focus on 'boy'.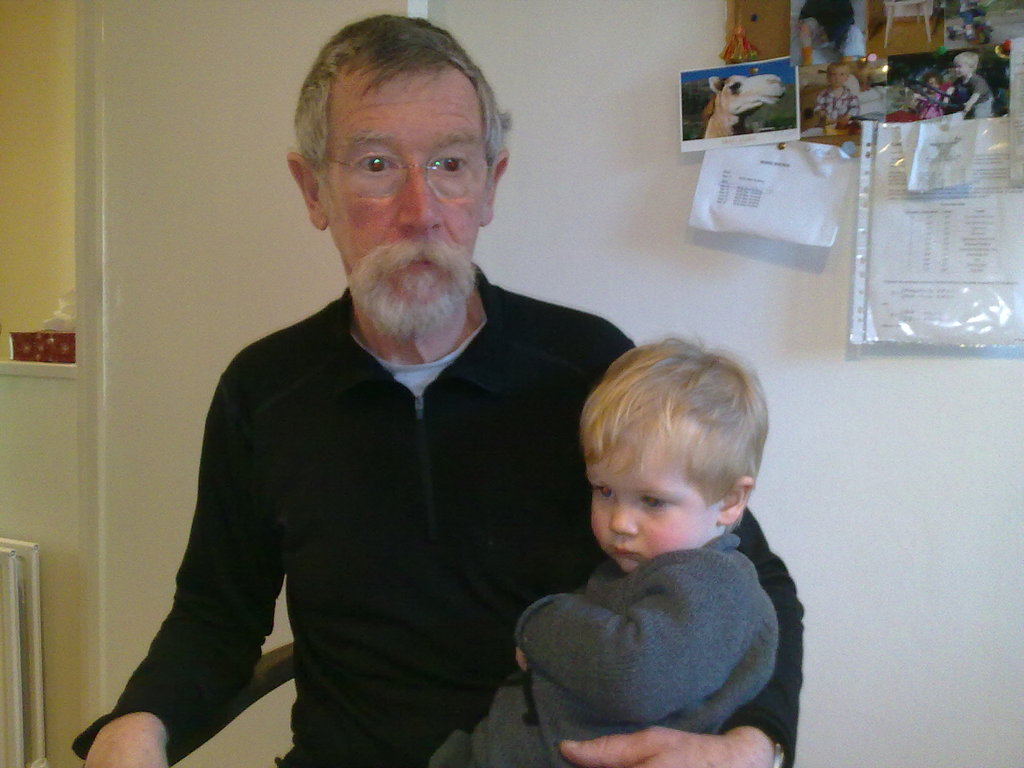
Focused at {"x1": 498, "y1": 338, "x2": 807, "y2": 767}.
